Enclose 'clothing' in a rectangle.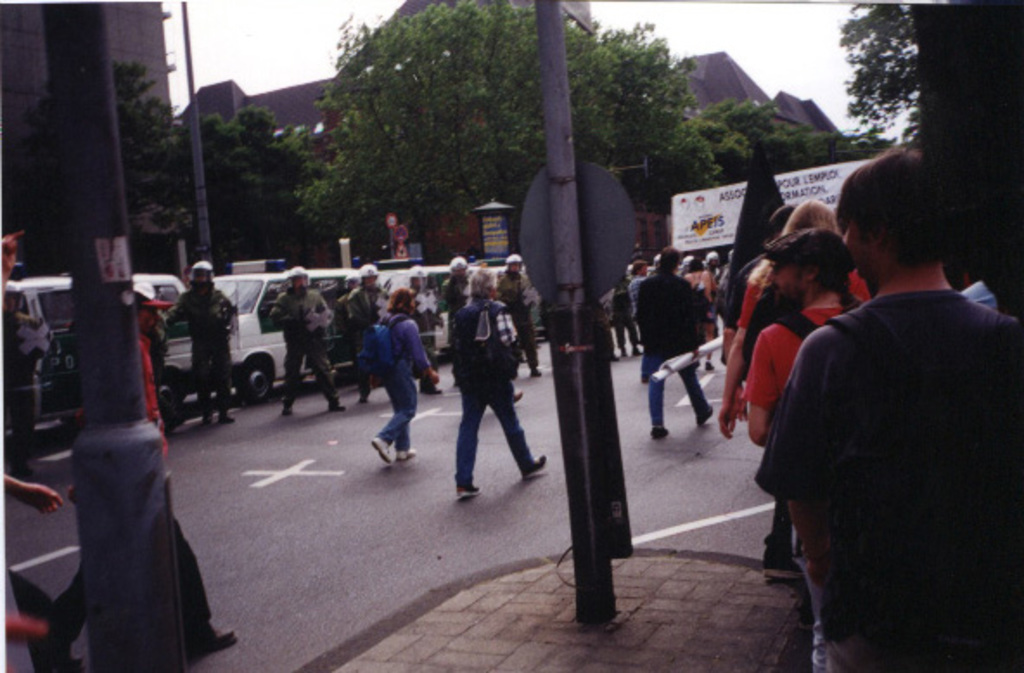
[137, 337, 213, 631].
